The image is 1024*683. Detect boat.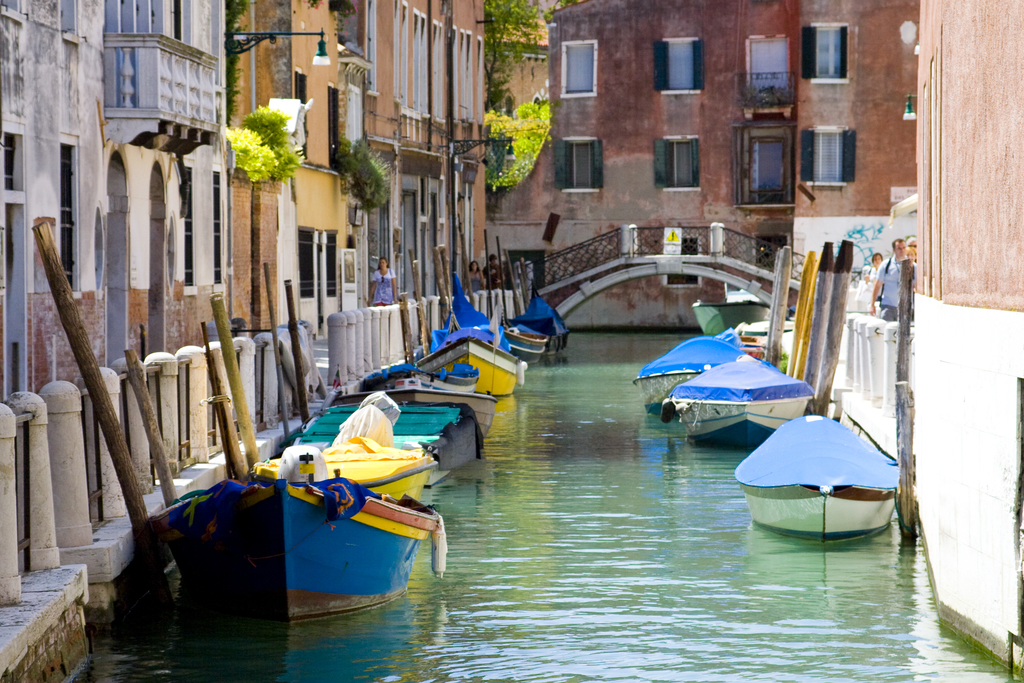
Detection: bbox(661, 356, 821, 454).
